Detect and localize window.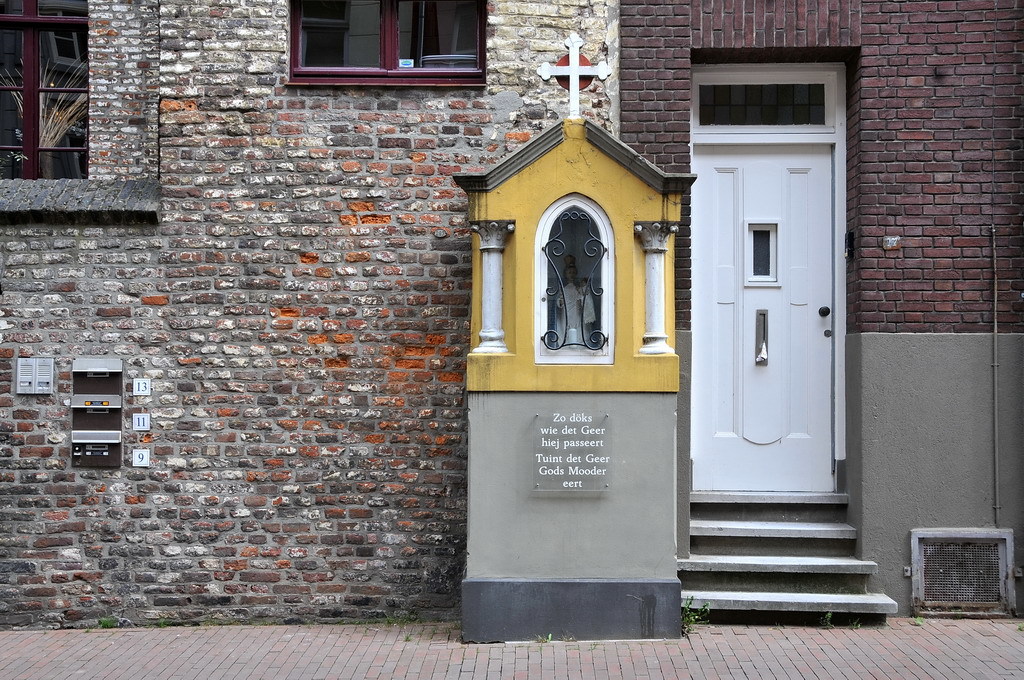
Localized at region(0, 0, 88, 181).
